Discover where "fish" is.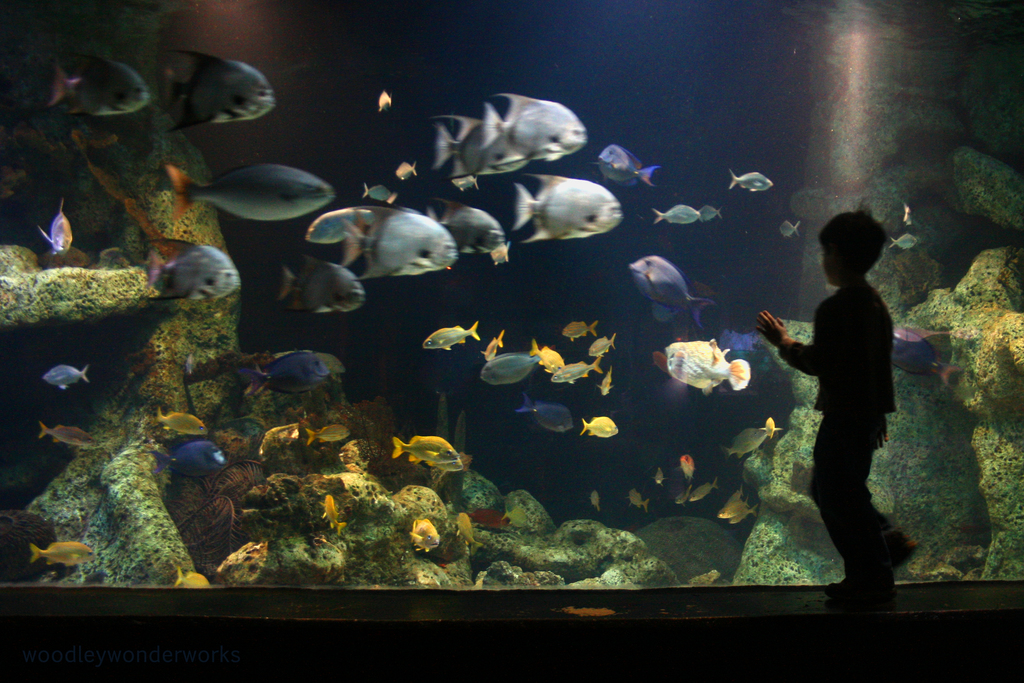
Discovered at 698:199:719:222.
